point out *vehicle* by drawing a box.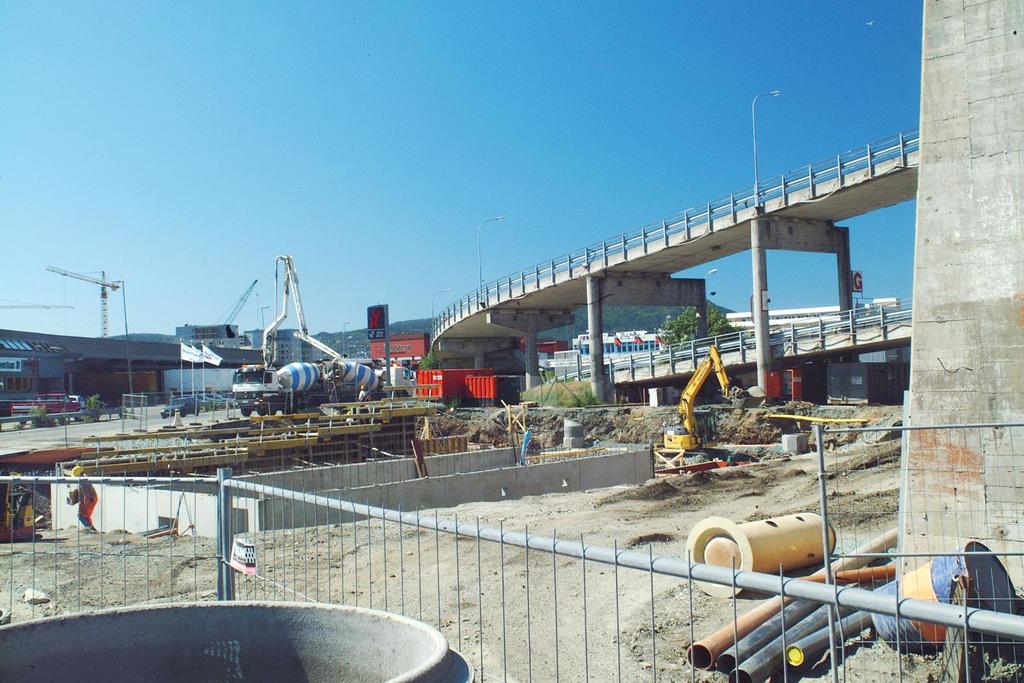
<bbox>232, 355, 327, 423</bbox>.
